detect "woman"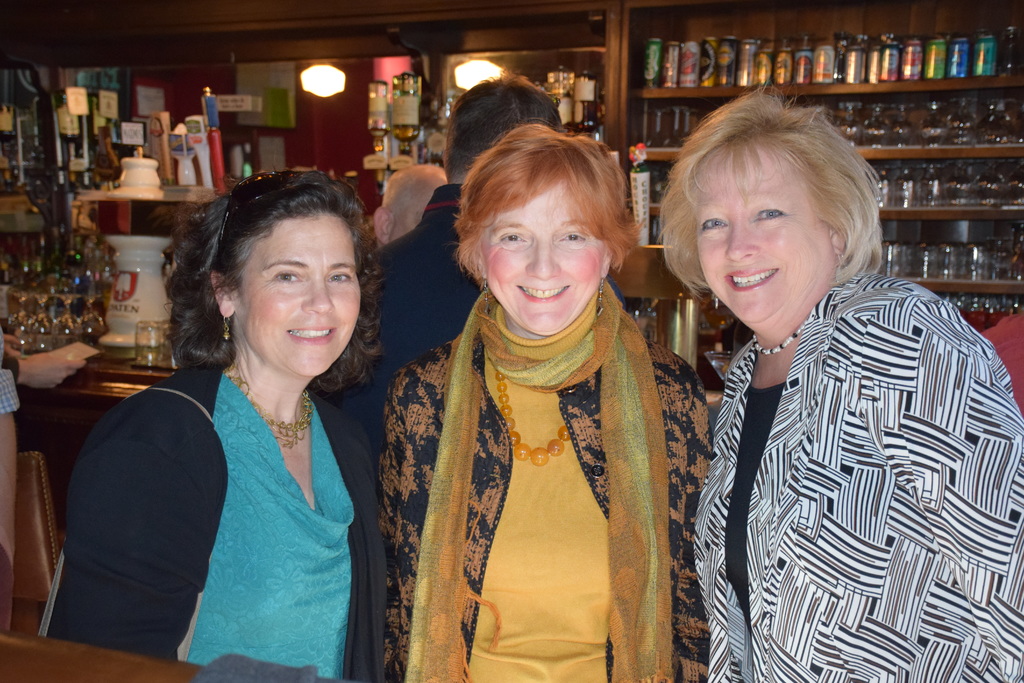
x1=659 y1=79 x2=1023 y2=682
